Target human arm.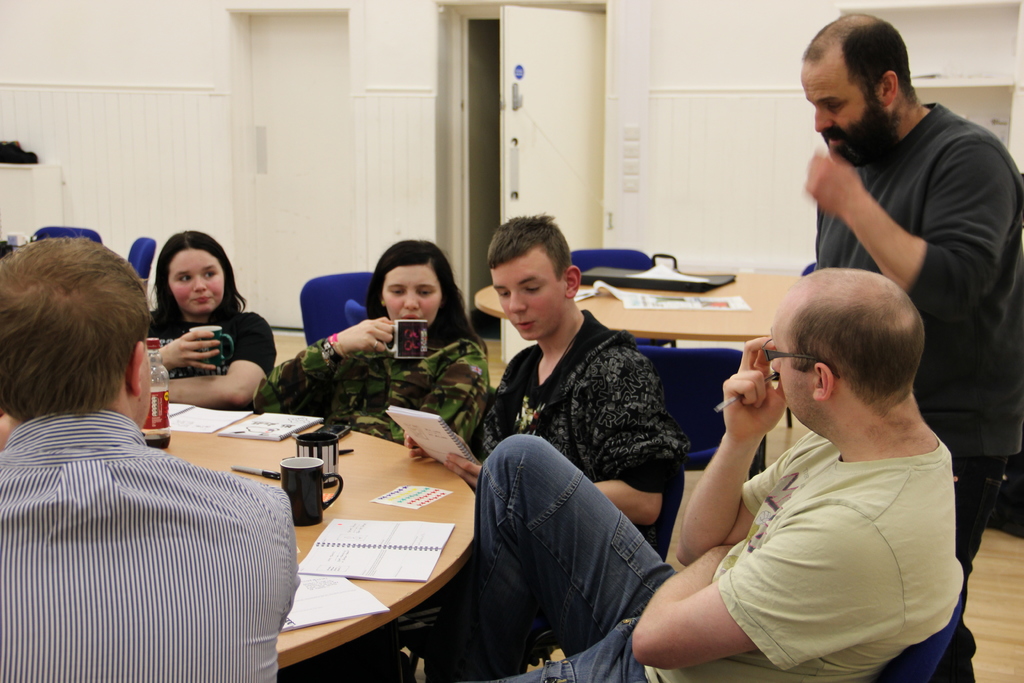
Target region: rect(402, 353, 517, 479).
